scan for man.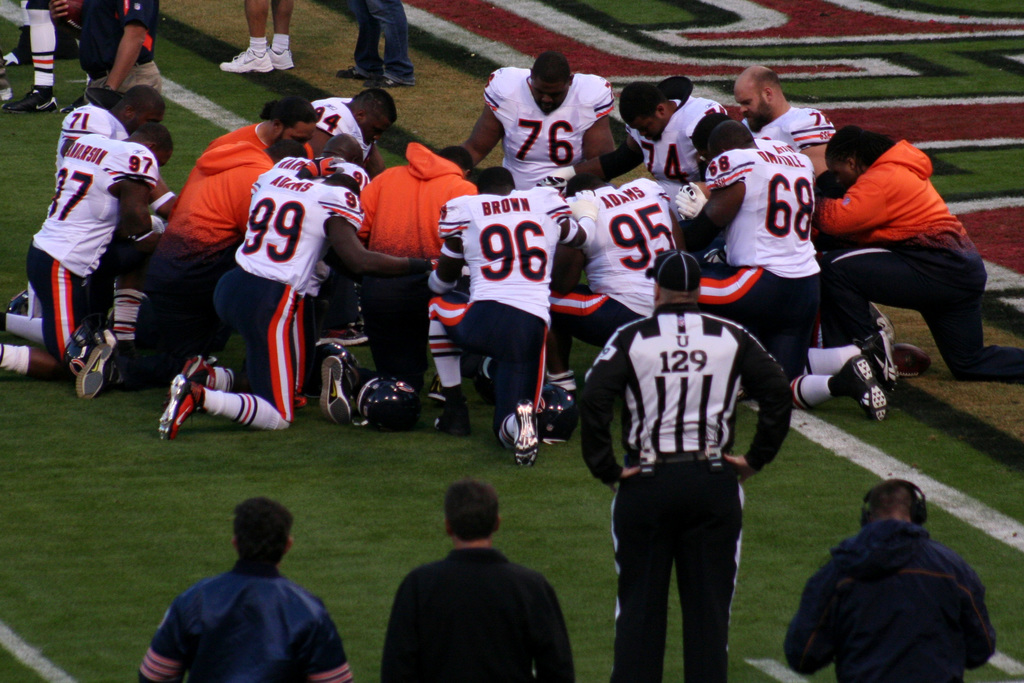
Scan result: left=219, top=0, right=304, bottom=77.
